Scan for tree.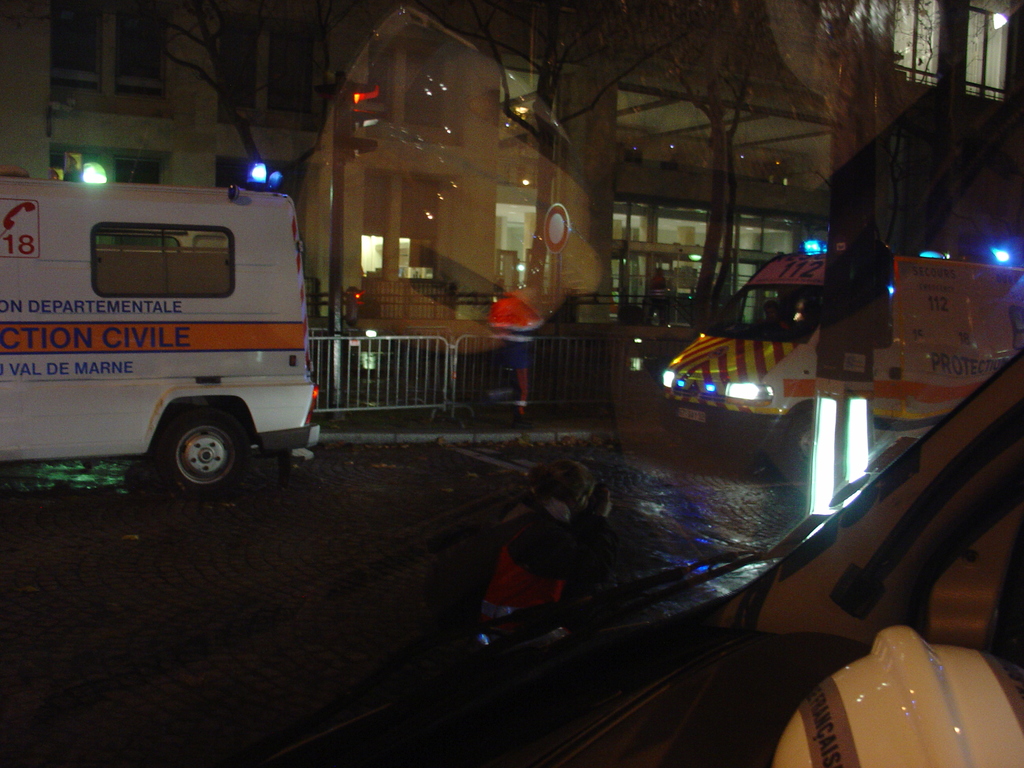
Scan result: BBox(123, 0, 346, 193).
